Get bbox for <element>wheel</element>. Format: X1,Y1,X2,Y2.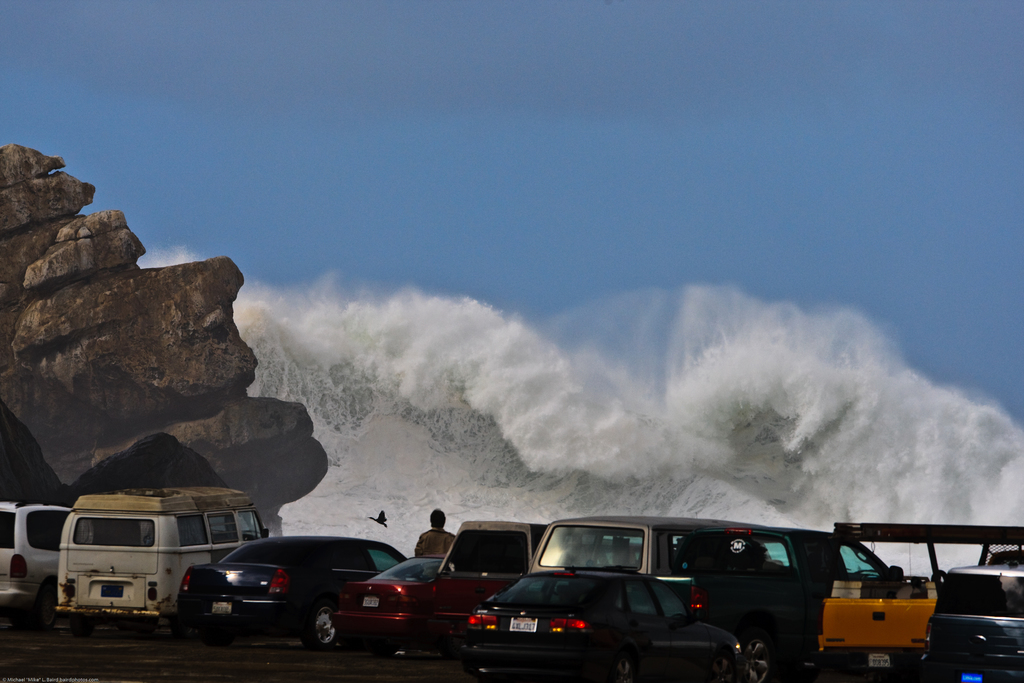
19,581,51,627.
